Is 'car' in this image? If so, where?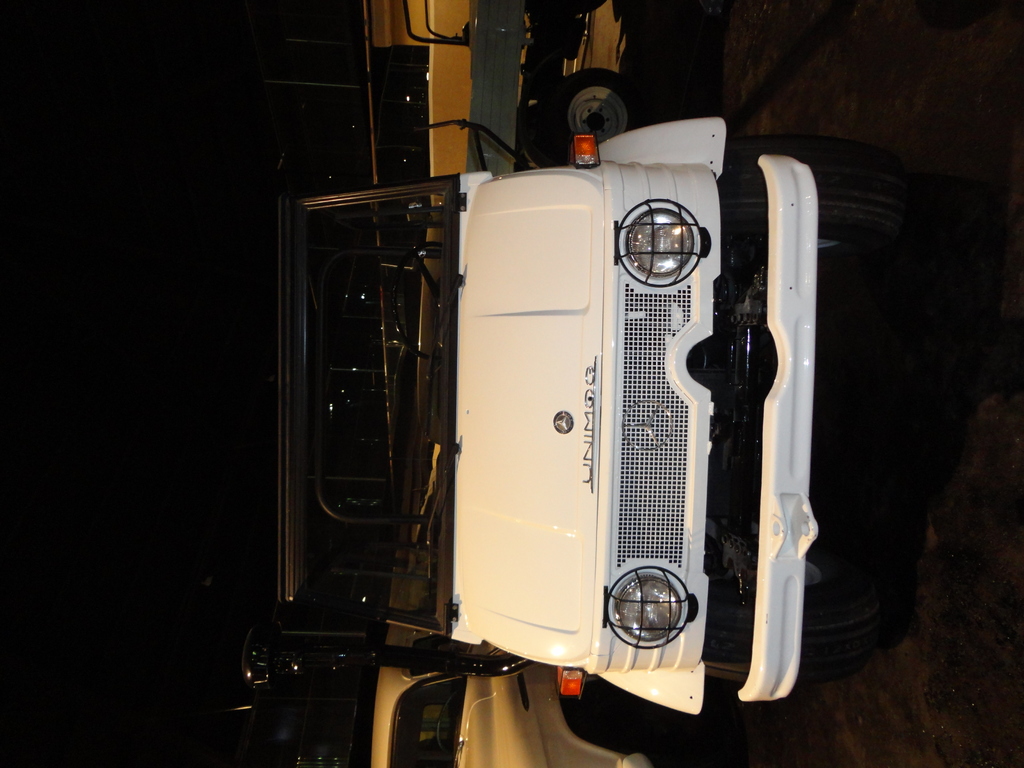
Yes, at bbox=[372, 620, 653, 762].
